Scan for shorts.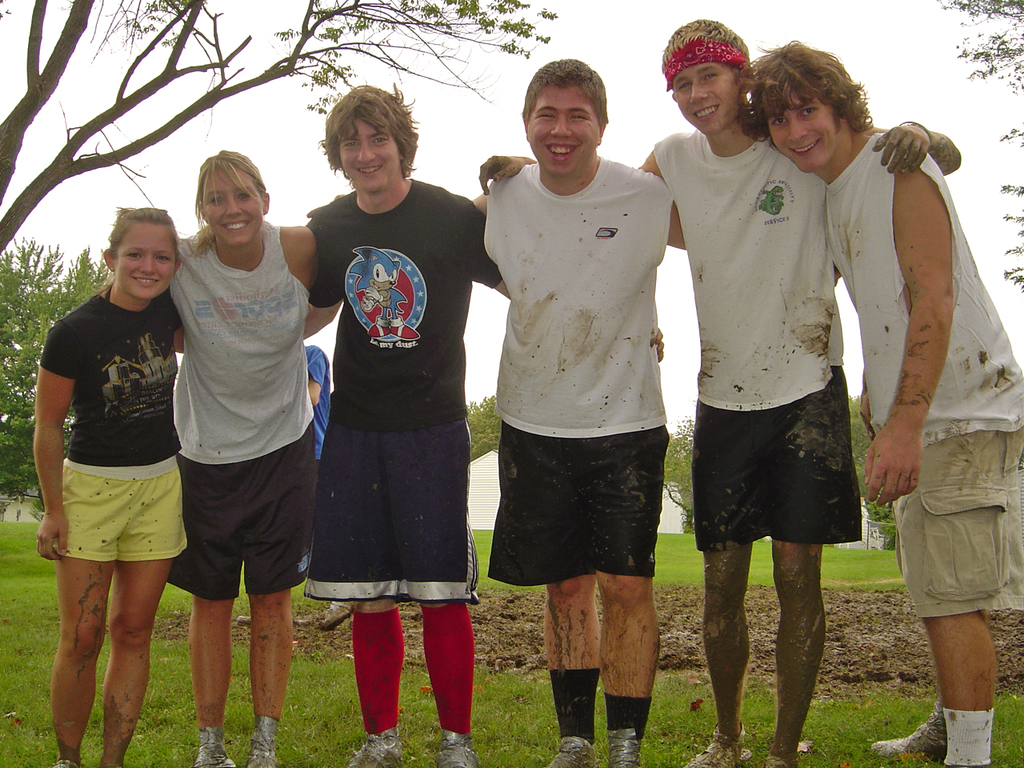
Scan result: locate(889, 433, 1023, 617).
